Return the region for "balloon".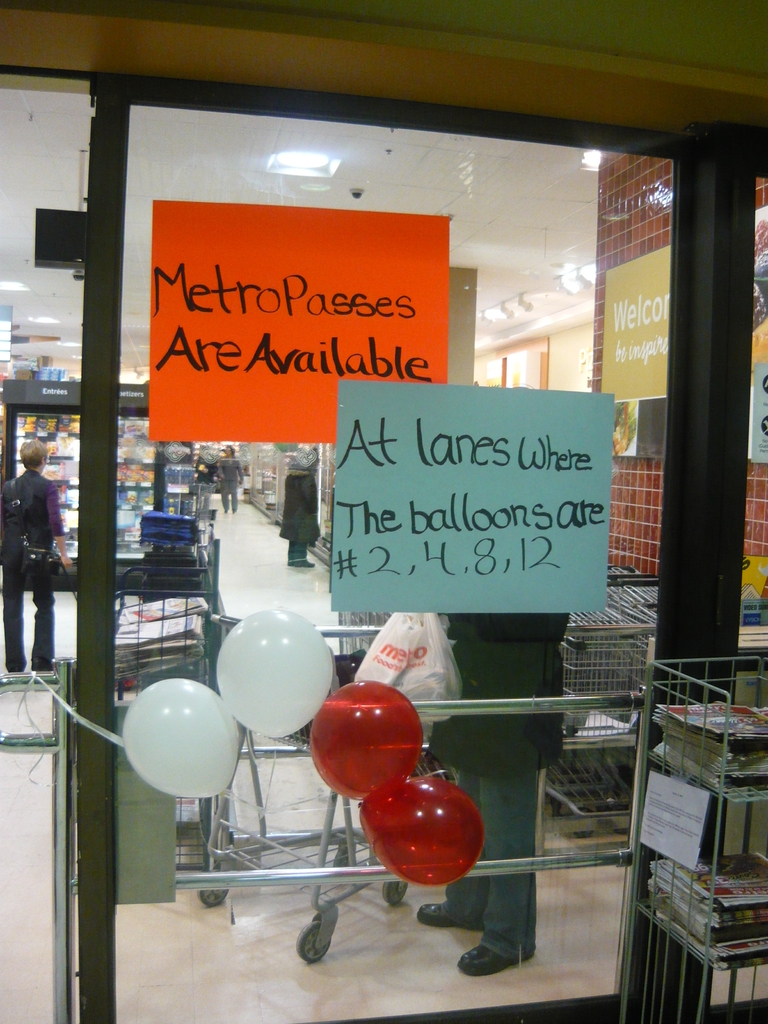
[306, 673, 427, 799].
